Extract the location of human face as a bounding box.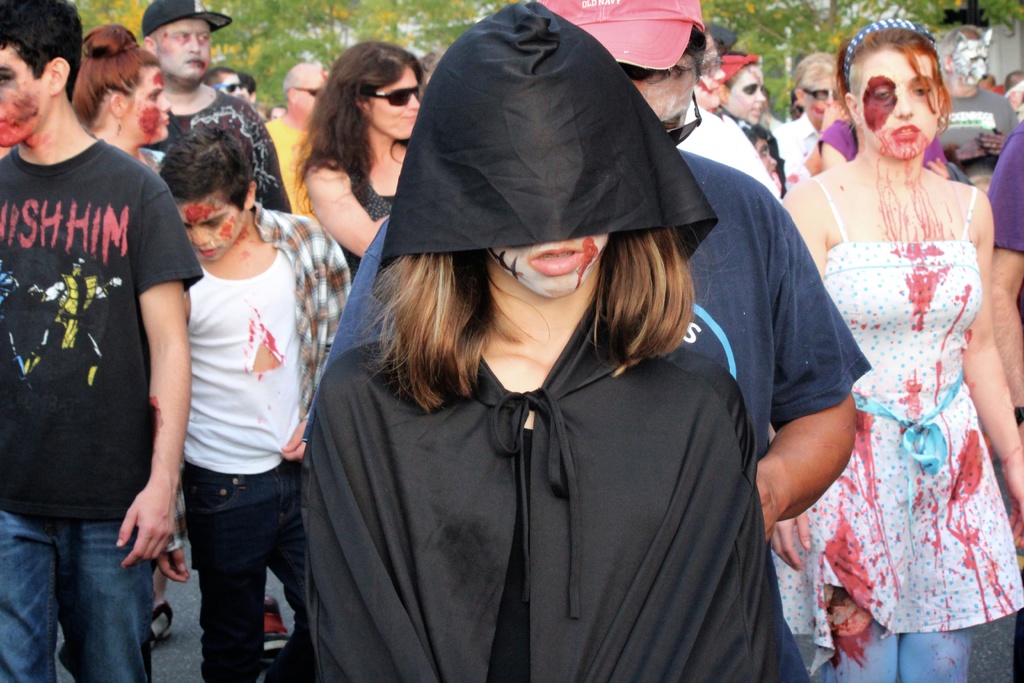
[x1=486, y1=233, x2=605, y2=298].
